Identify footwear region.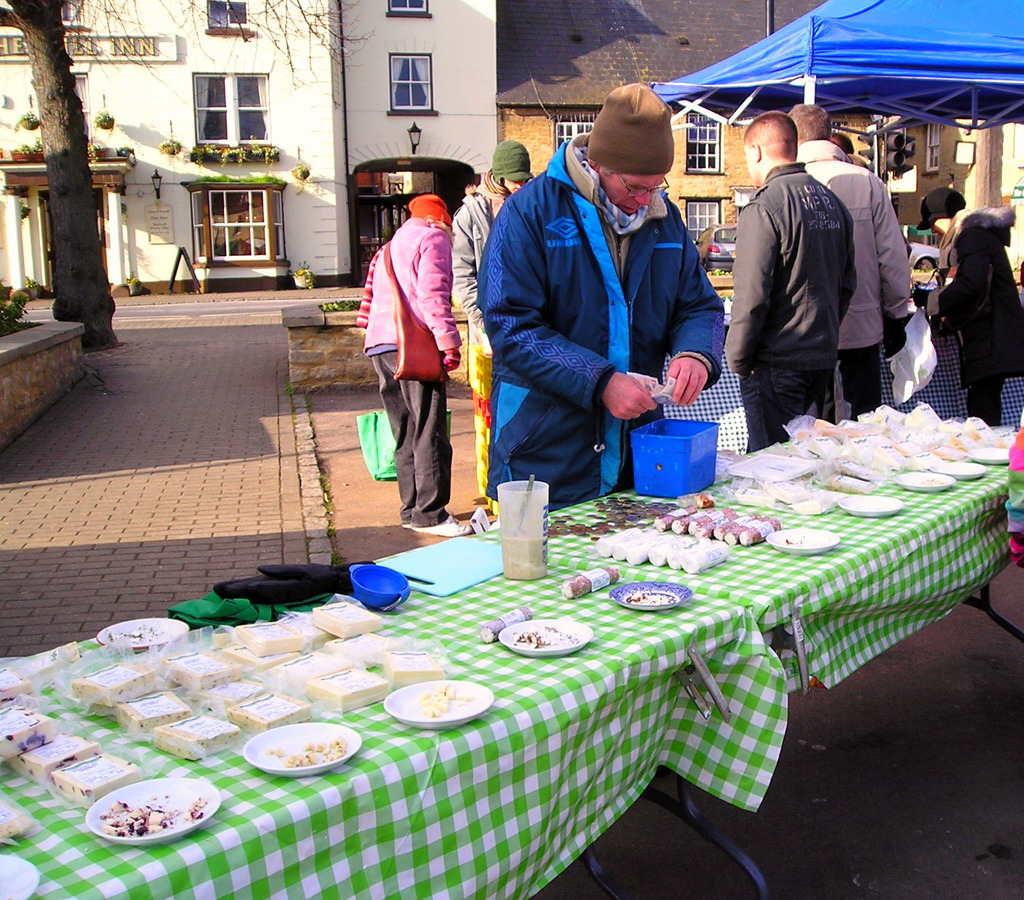
Region: bbox(402, 525, 408, 529).
